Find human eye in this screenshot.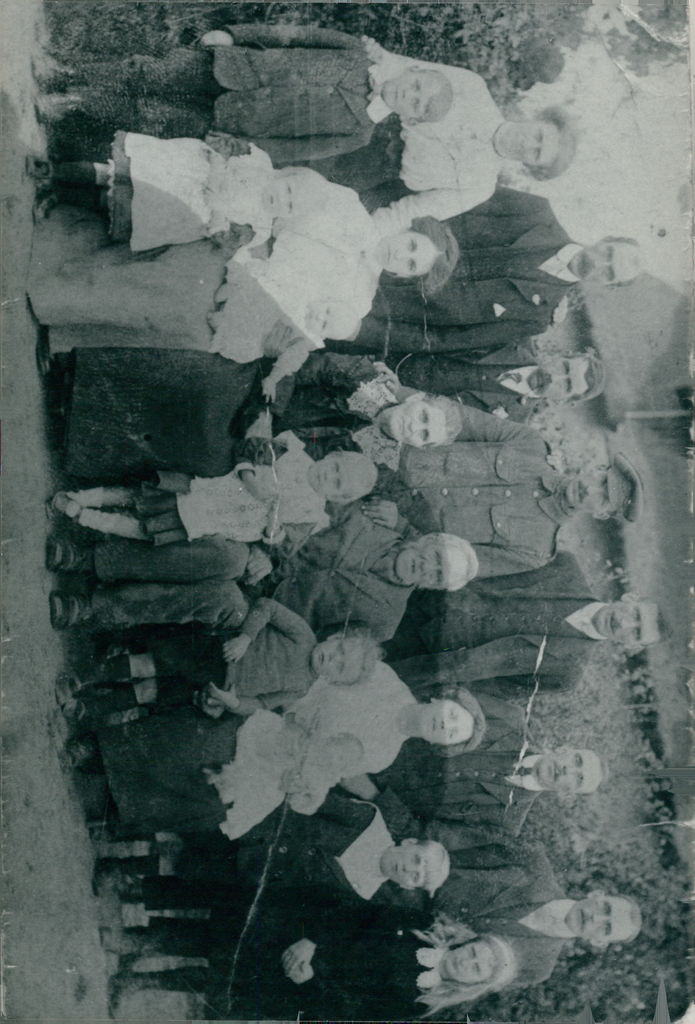
The bounding box for human eye is (419, 428, 431, 442).
